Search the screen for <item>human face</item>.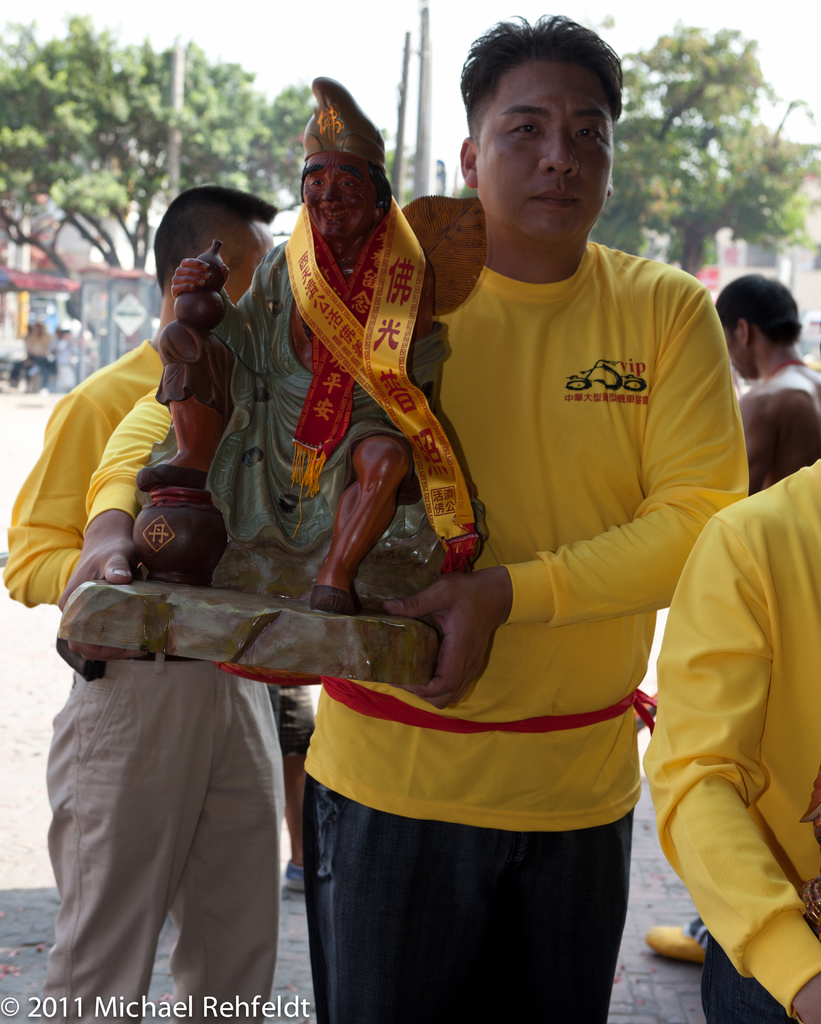
Found at <bbox>478, 60, 611, 245</bbox>.
